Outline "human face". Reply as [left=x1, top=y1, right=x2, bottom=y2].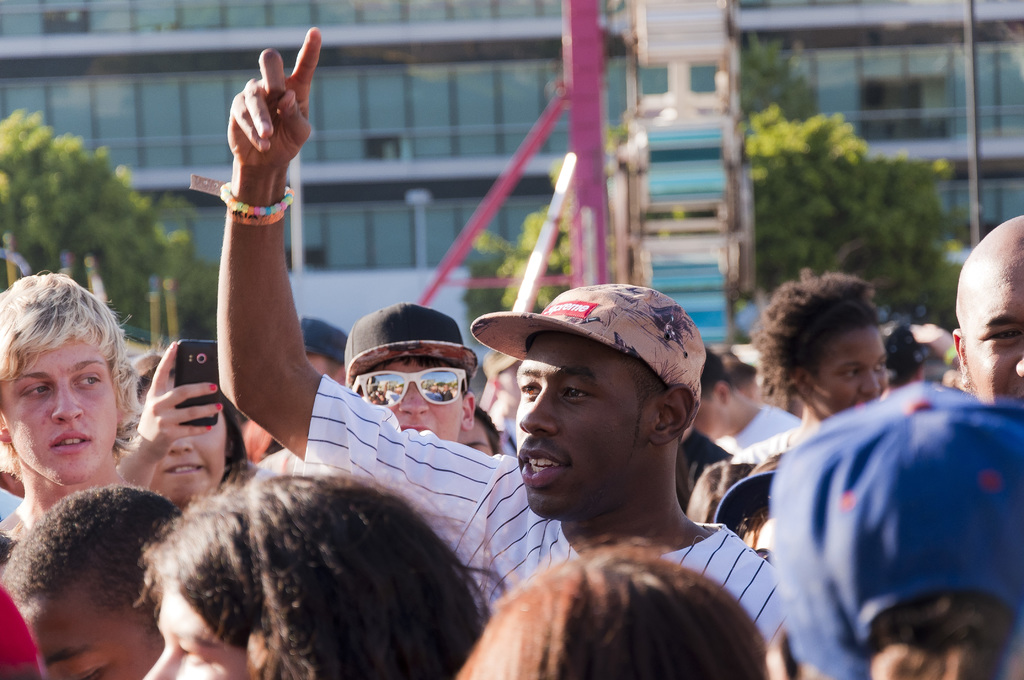
[left=132, top=380, right=227, bottom=508].
